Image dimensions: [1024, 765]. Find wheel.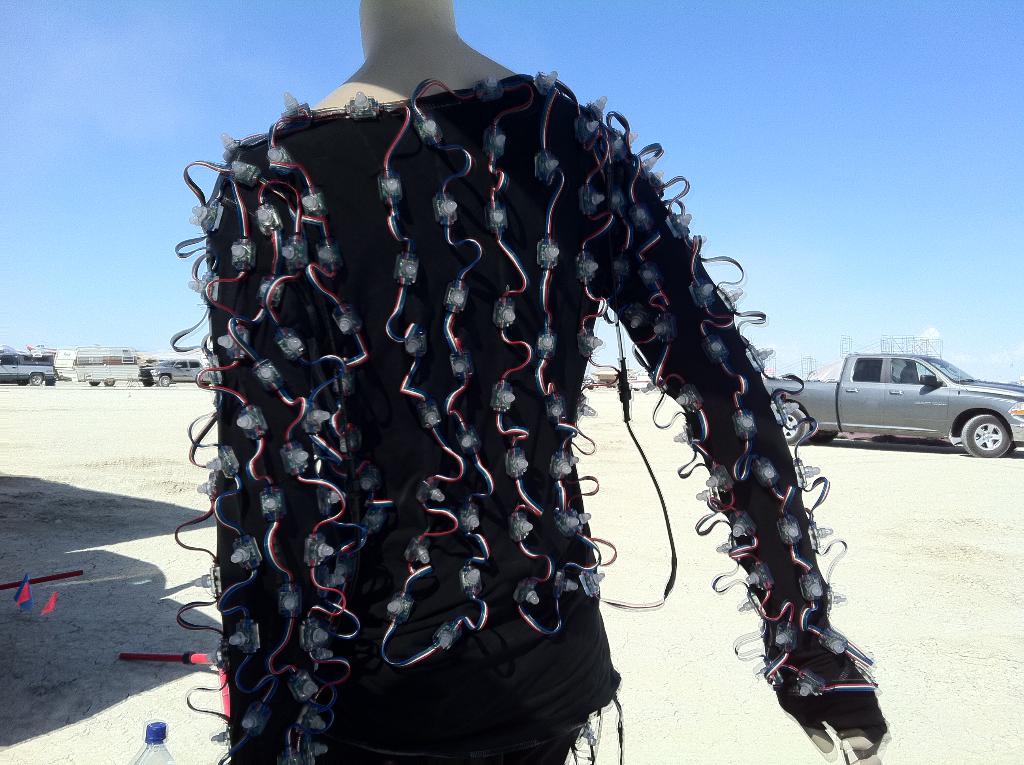
<box>774,403,803,443</box>.
